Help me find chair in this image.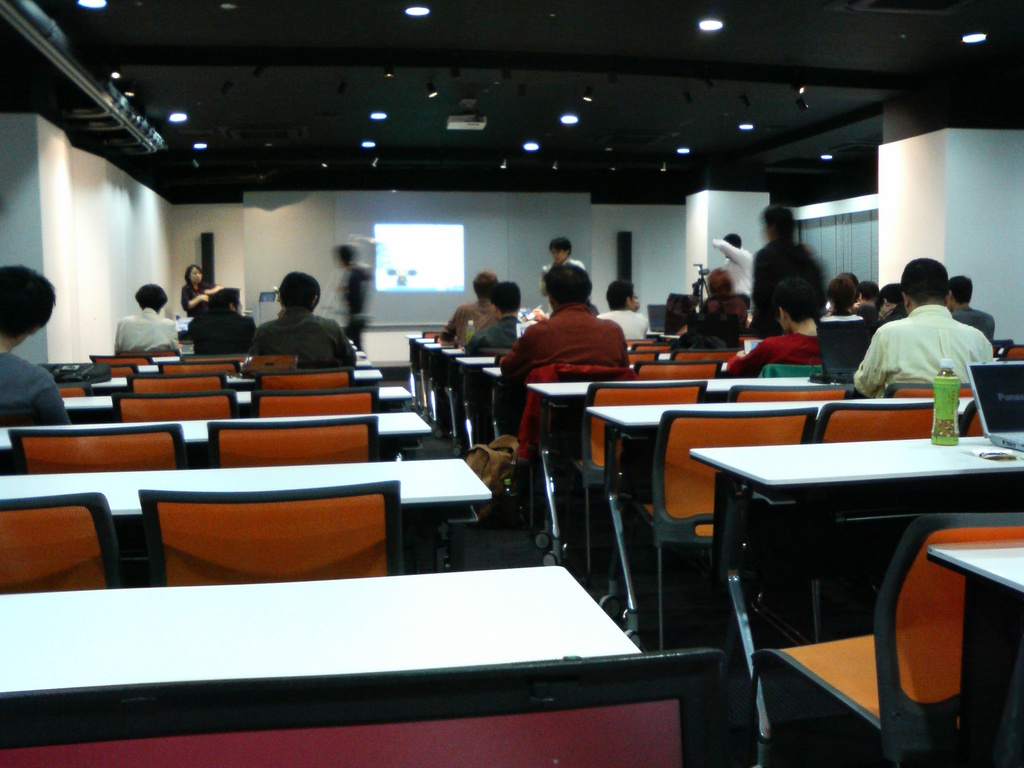
Found it: bbox=[673, 347, 730, 360].
